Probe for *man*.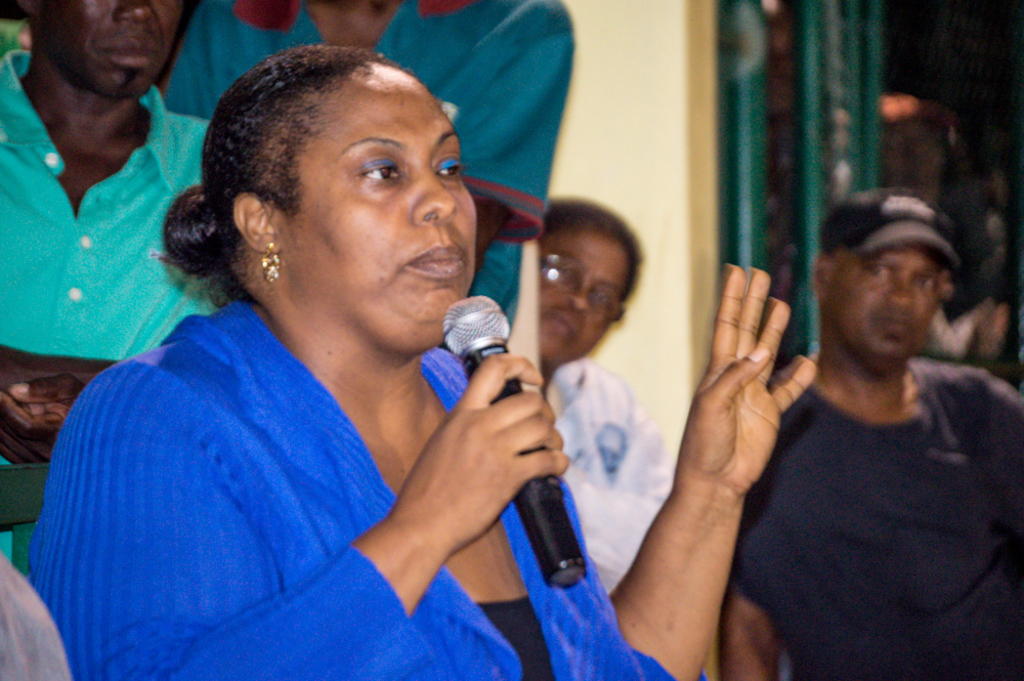
Probe result: Rect(0, 0, 231, 553).
